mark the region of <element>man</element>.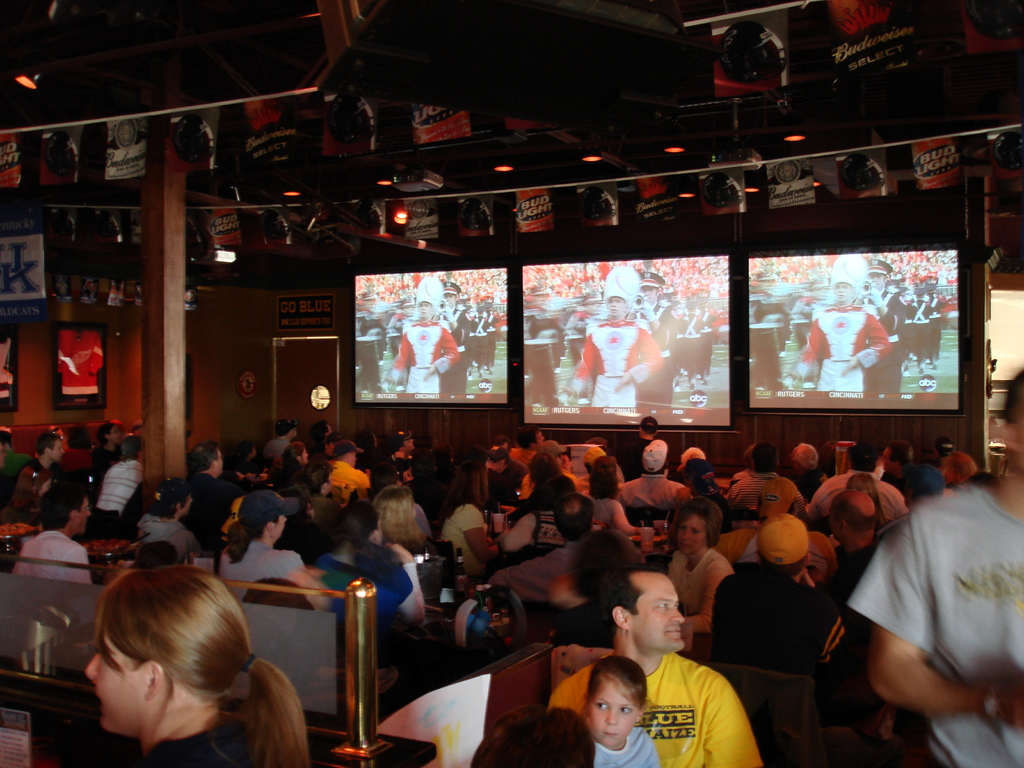
Region: pyautogui.locateOnScreen(708, 511, 850, 691).
